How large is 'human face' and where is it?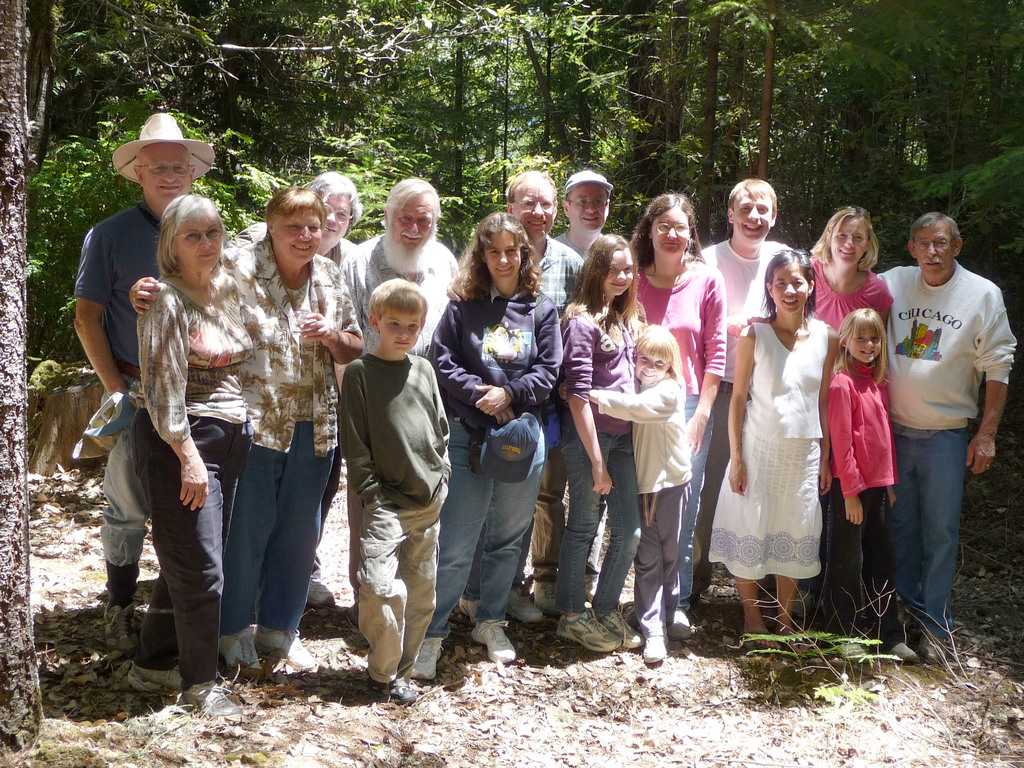
Bounding box: 178 214 222 275.
